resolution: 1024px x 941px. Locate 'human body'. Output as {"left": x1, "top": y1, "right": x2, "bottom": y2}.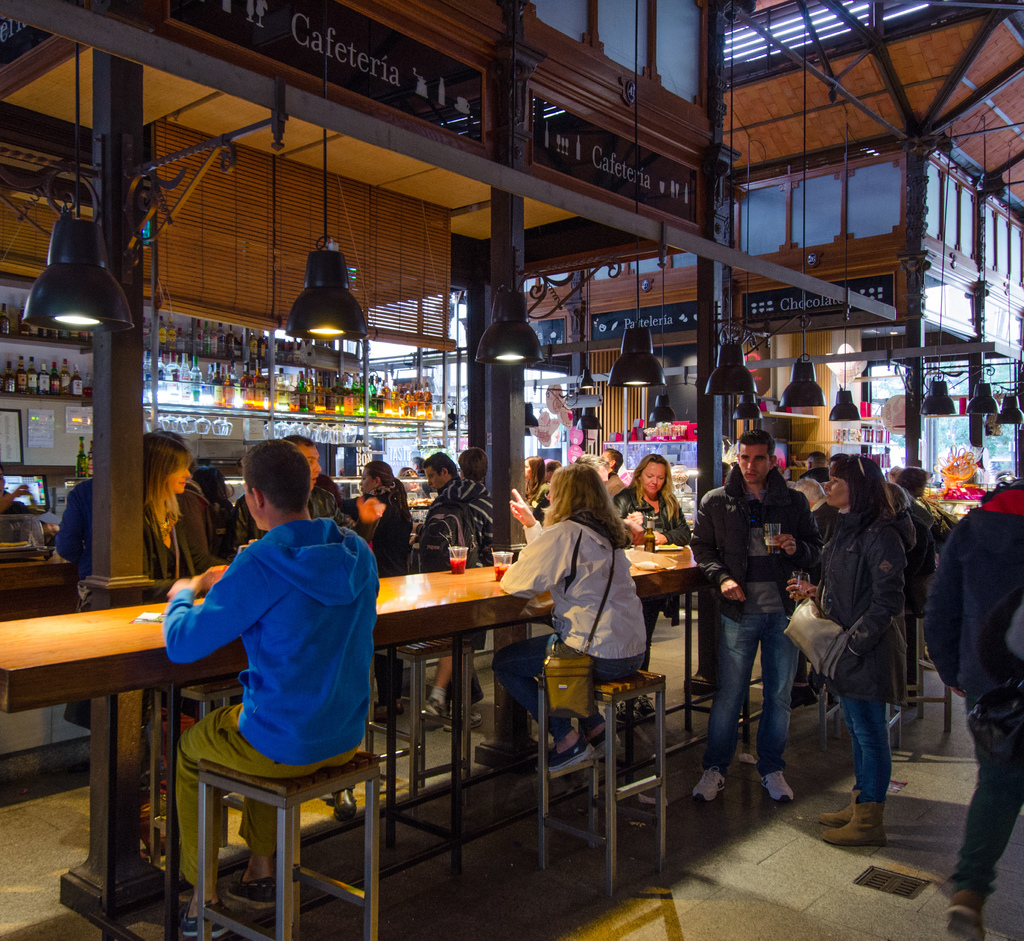
{"left": 421, "top": 444, "right": 492, "bottom": 729}.
